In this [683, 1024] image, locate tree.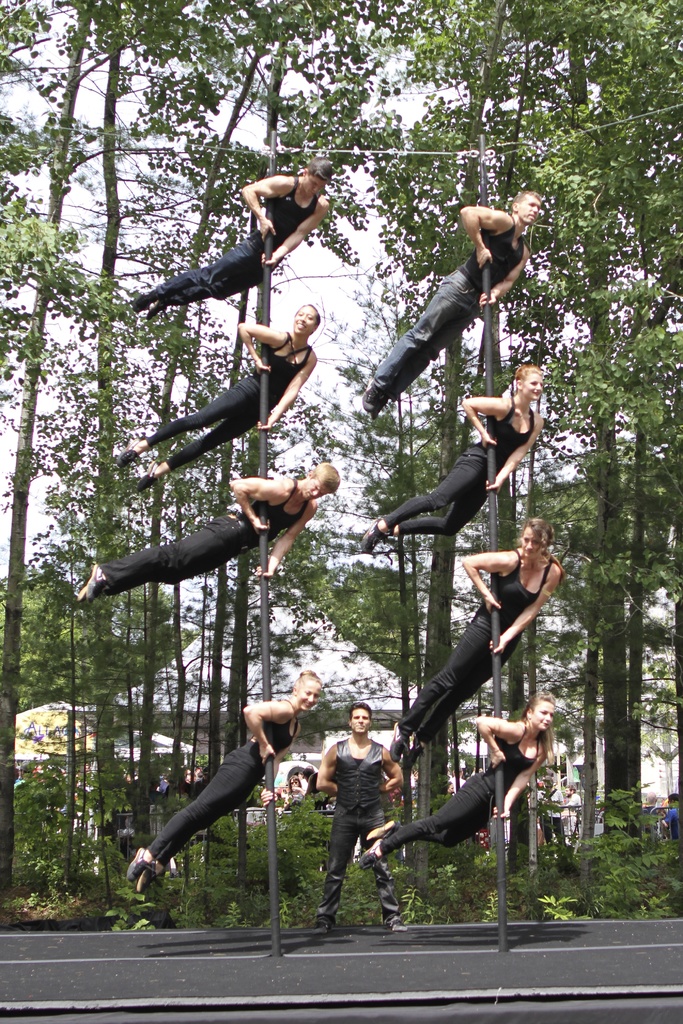
Bounding box: 0:0:85:423.
